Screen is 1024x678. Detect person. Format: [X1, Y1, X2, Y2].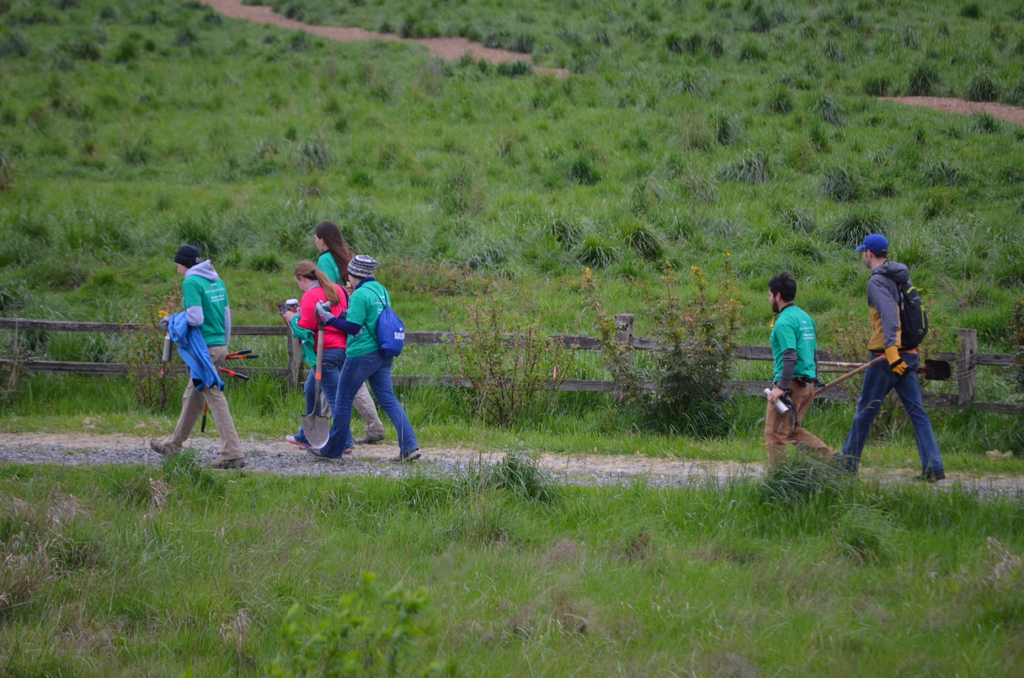
[148, 244, 252, 475].
